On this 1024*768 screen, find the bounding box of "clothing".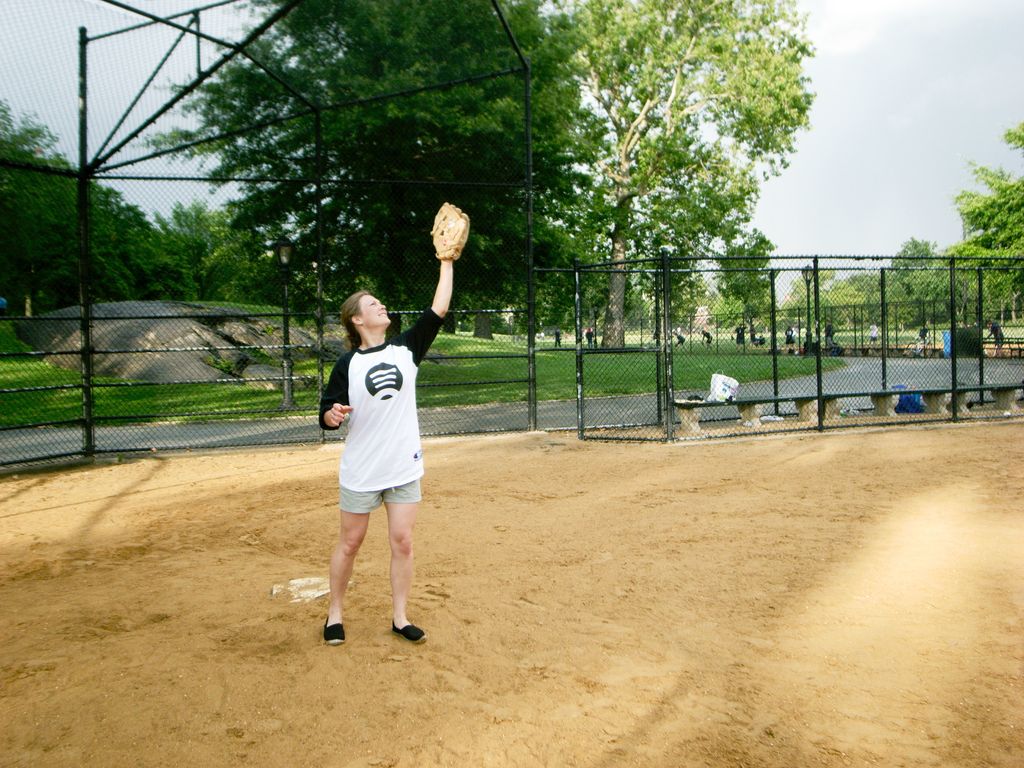
Bounding box: detection(315, 303, 446, 494).
